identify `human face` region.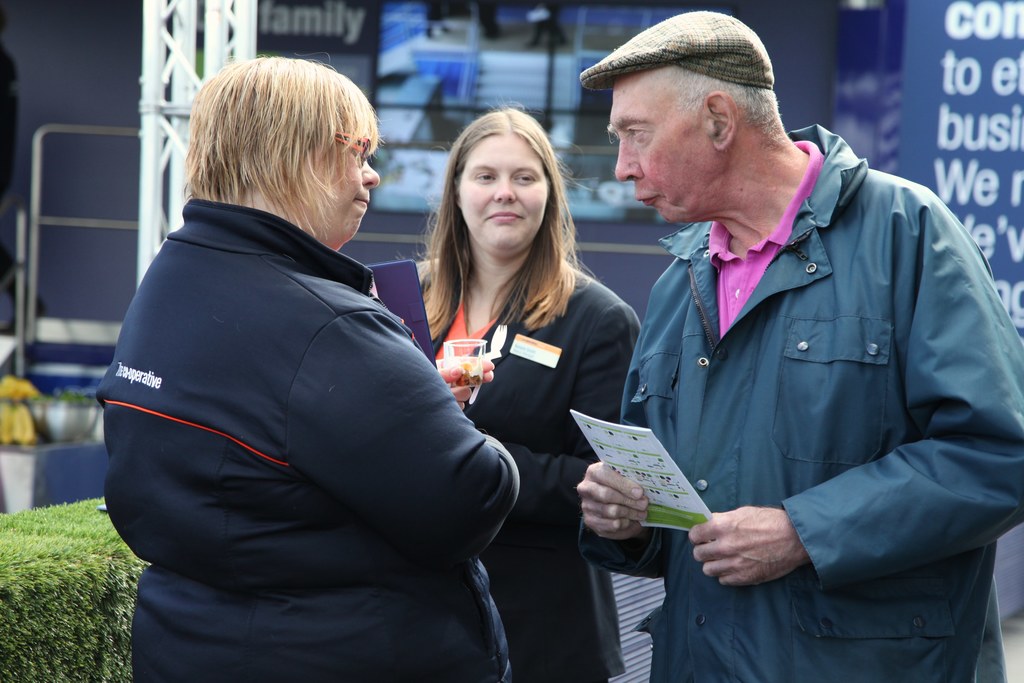
Region: bbox=[310, 122, 380, 239].
